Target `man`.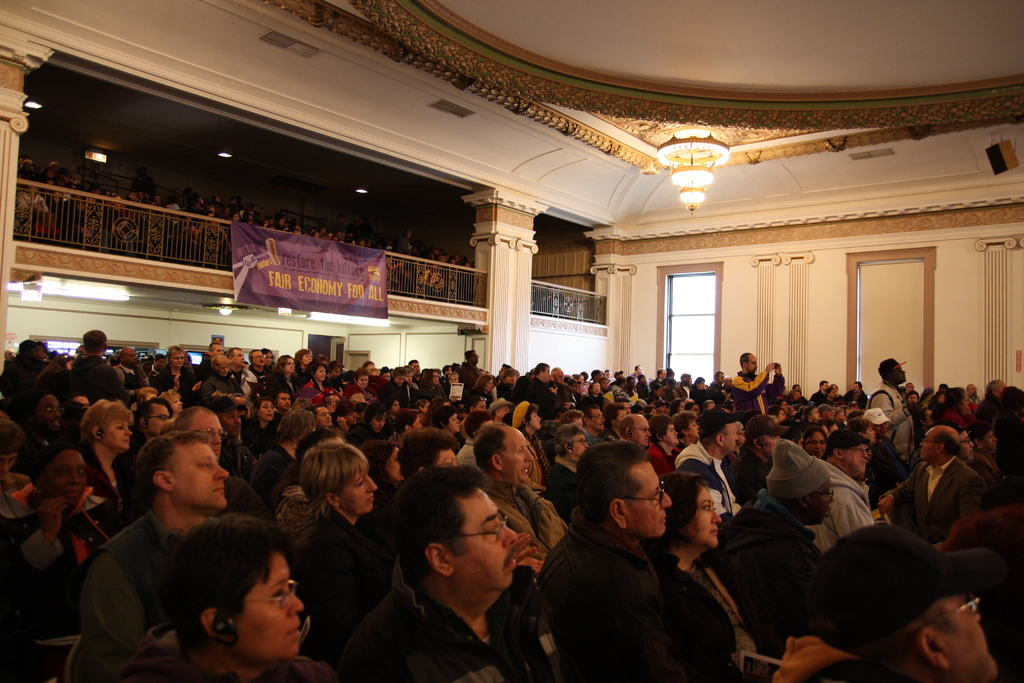
Target region: 866 371 911 455.
